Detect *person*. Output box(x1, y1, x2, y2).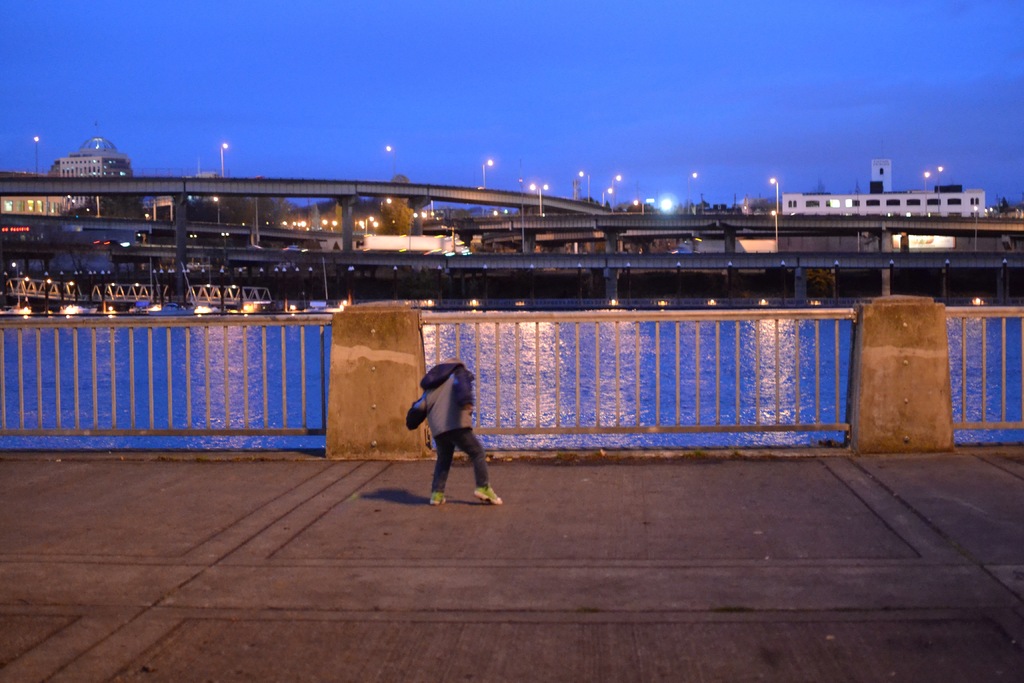
box(408, 358, 495, 512).
